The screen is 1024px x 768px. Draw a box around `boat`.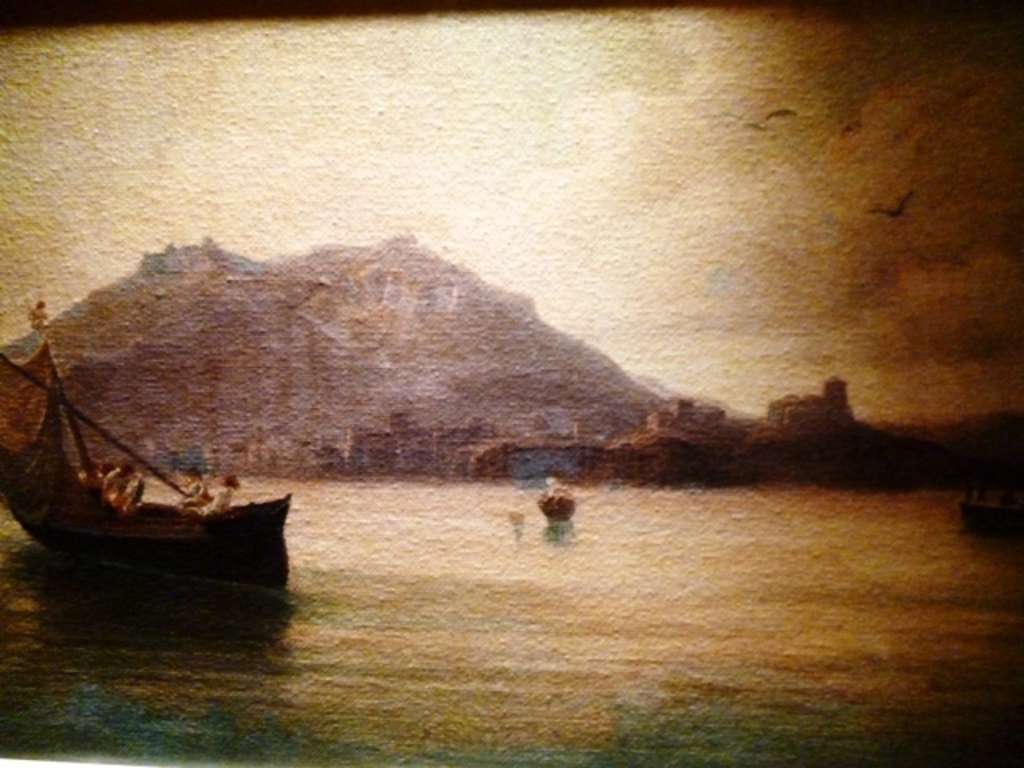
bbox=(0, 301, 296, 584).
